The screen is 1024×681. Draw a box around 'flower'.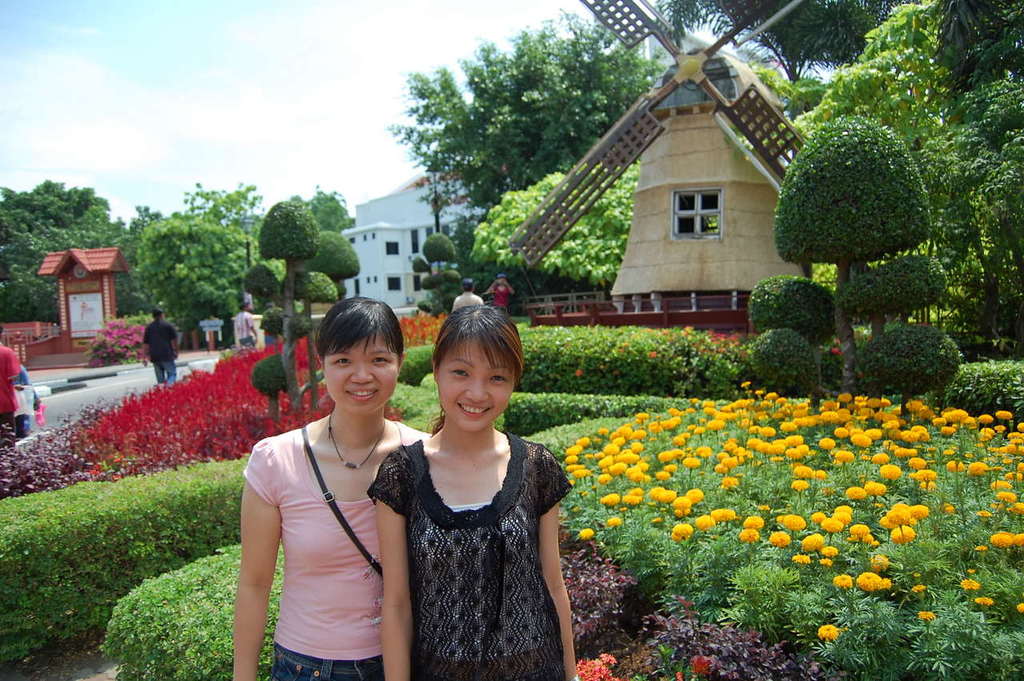
1014/603/1023/613.
